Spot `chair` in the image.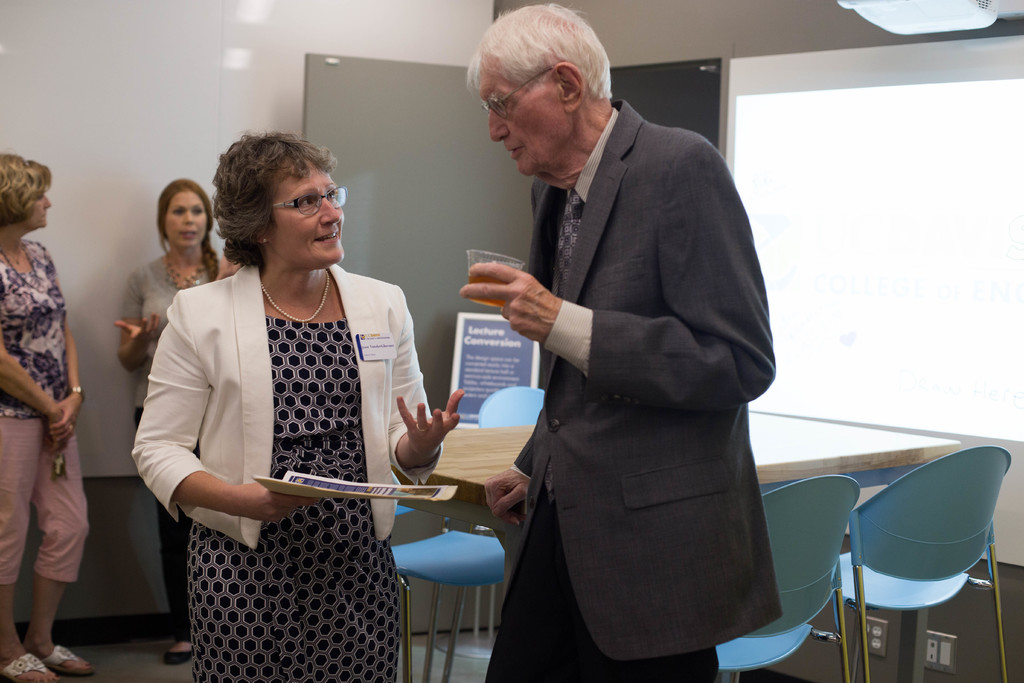
`chair` found at bbox=[838, 456, 1017, 682].
